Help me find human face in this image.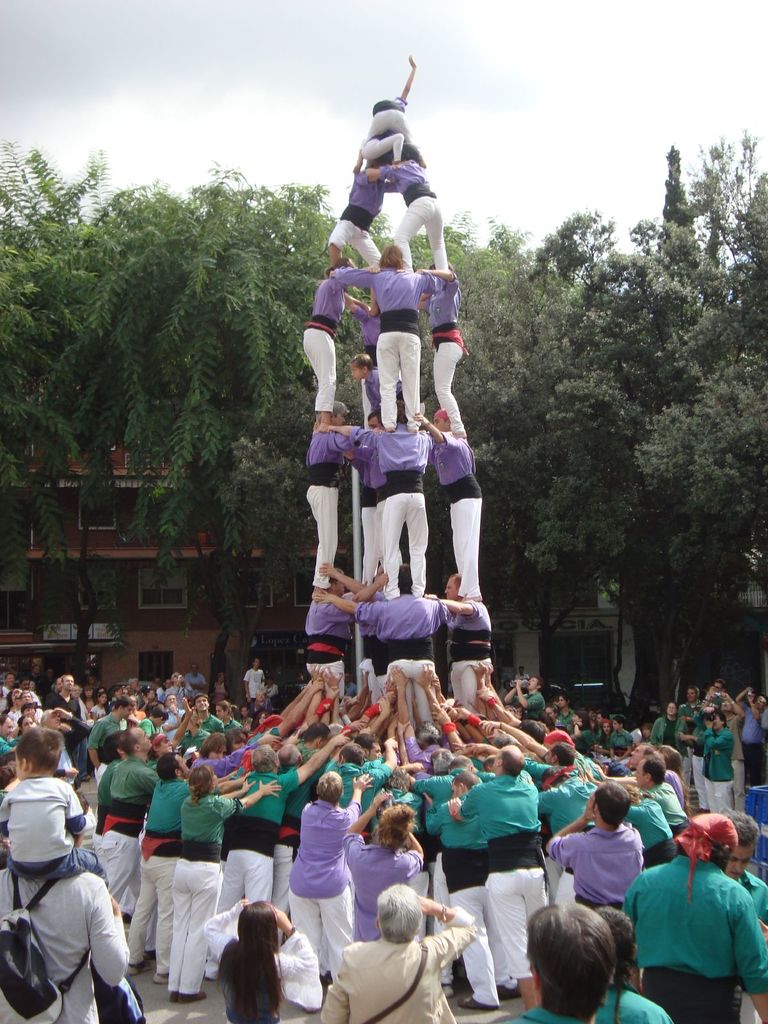
Found it: 209 746 225 758.
